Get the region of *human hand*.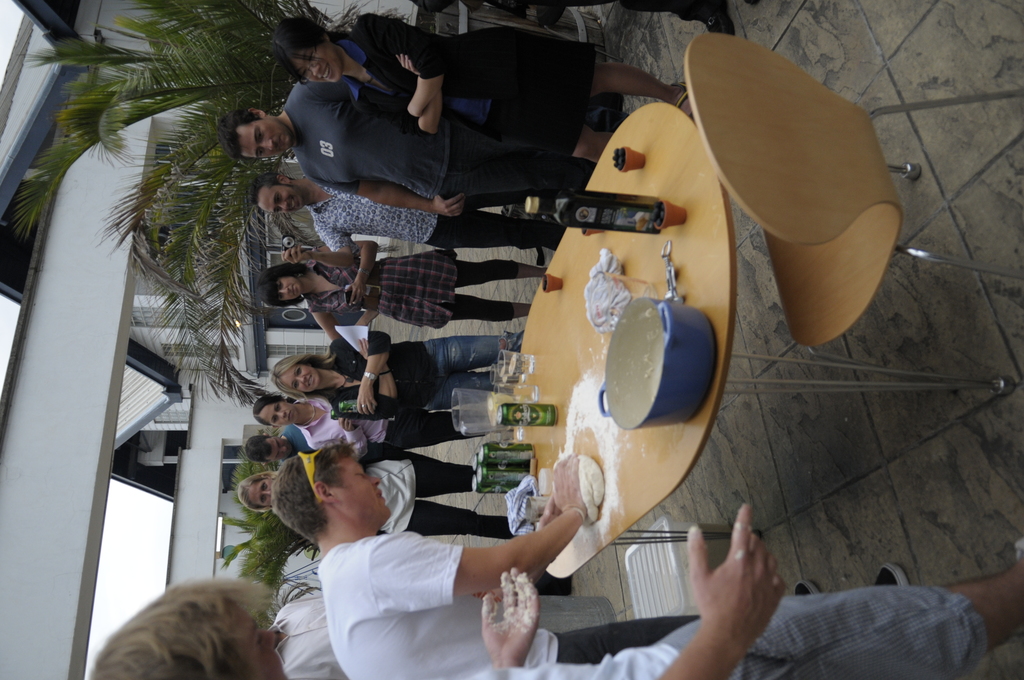
bbox=(339, 417, 358, 434).
